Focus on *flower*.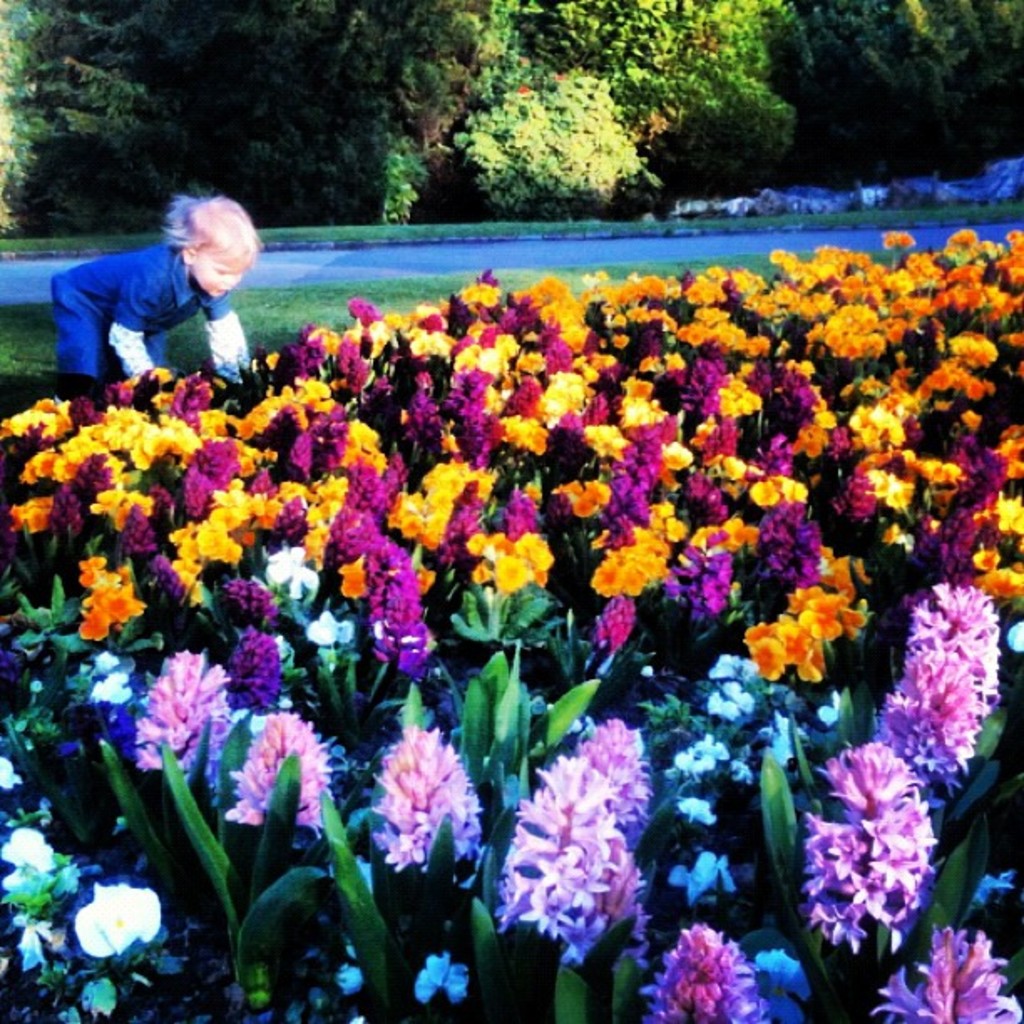
Focused at locate(366, 730, 487, 865).
